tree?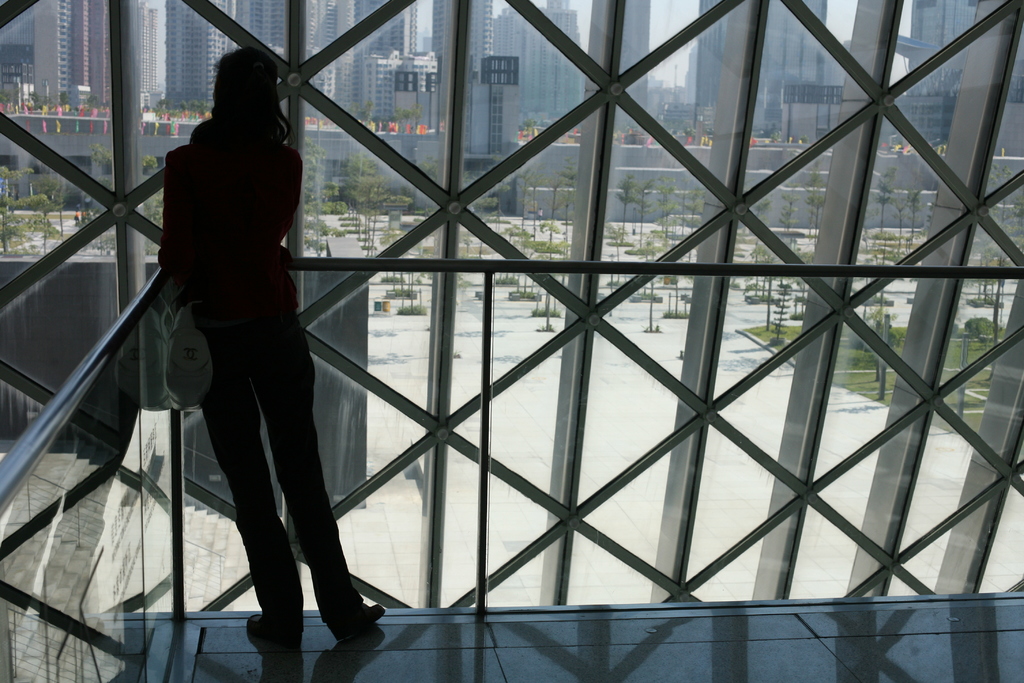
(420, 158, 440, 215)
